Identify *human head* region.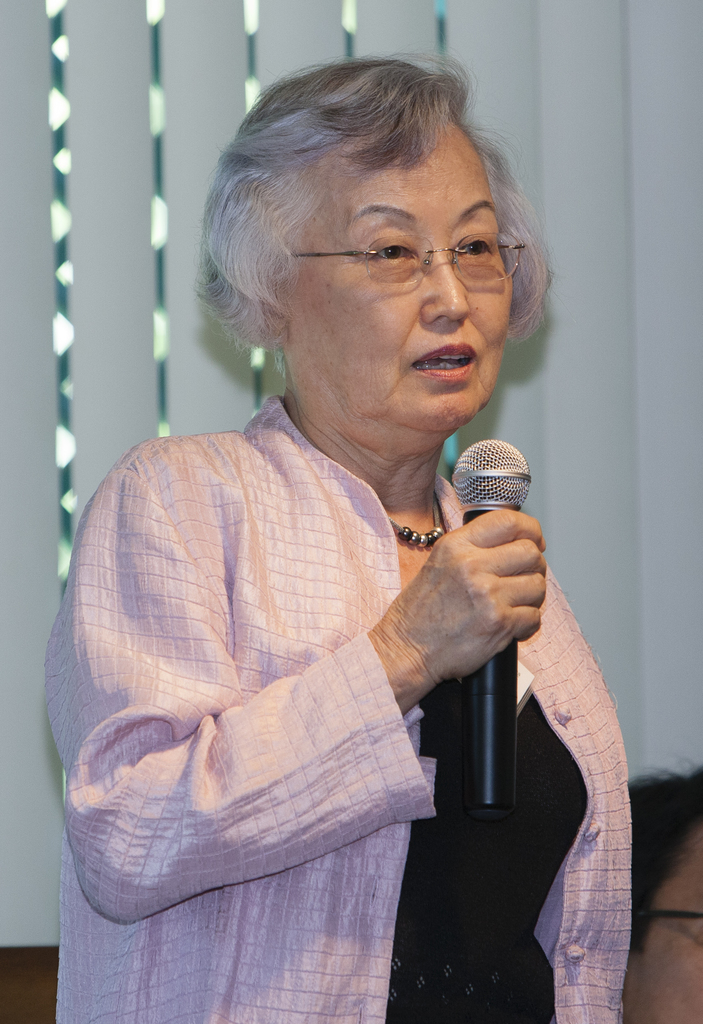
Region: crop(214, 55, 530, 386).
